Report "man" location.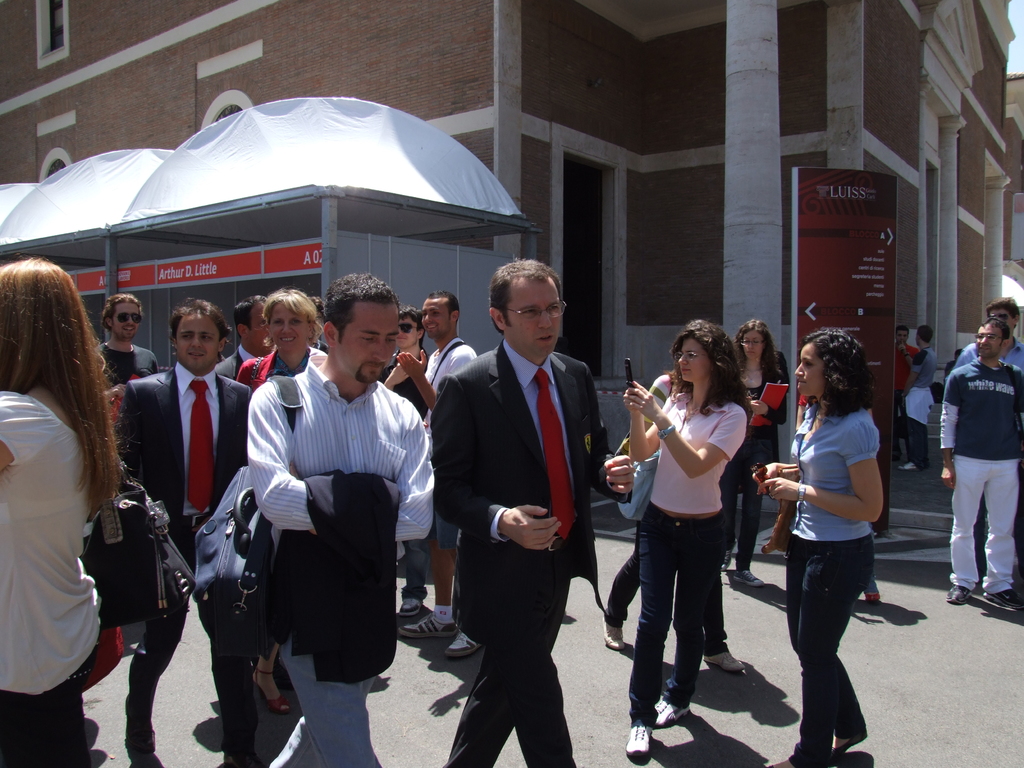
Report: select_region(111, 292, 253, 767).
